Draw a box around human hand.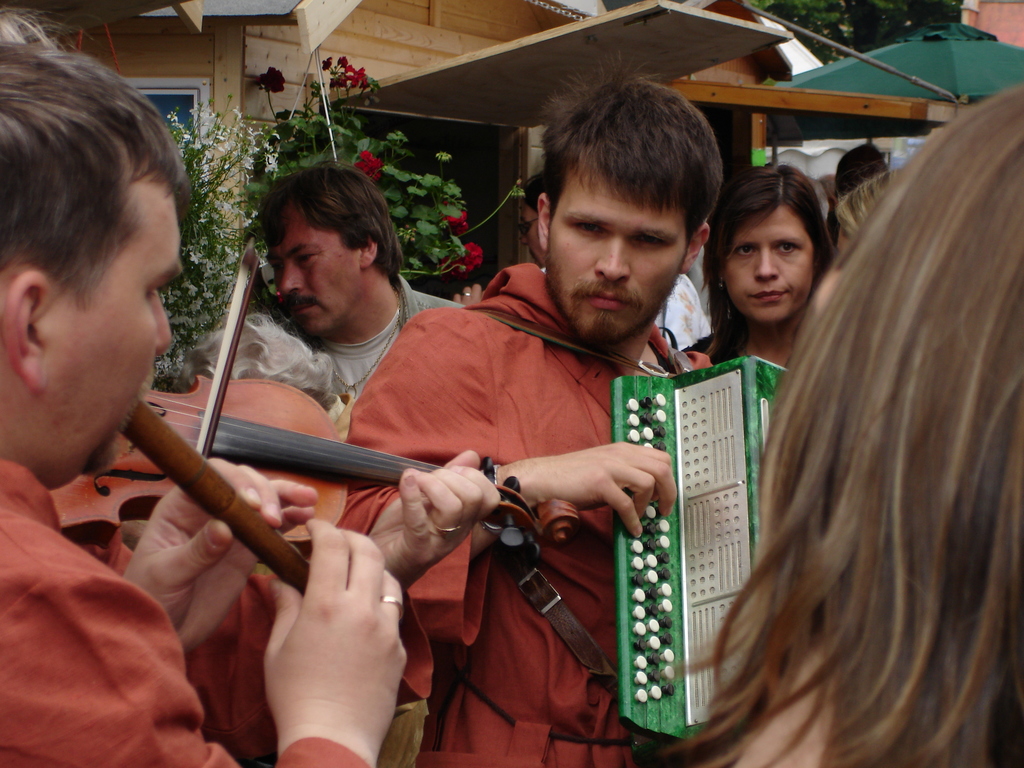
region(255, 512, 413, 758).
